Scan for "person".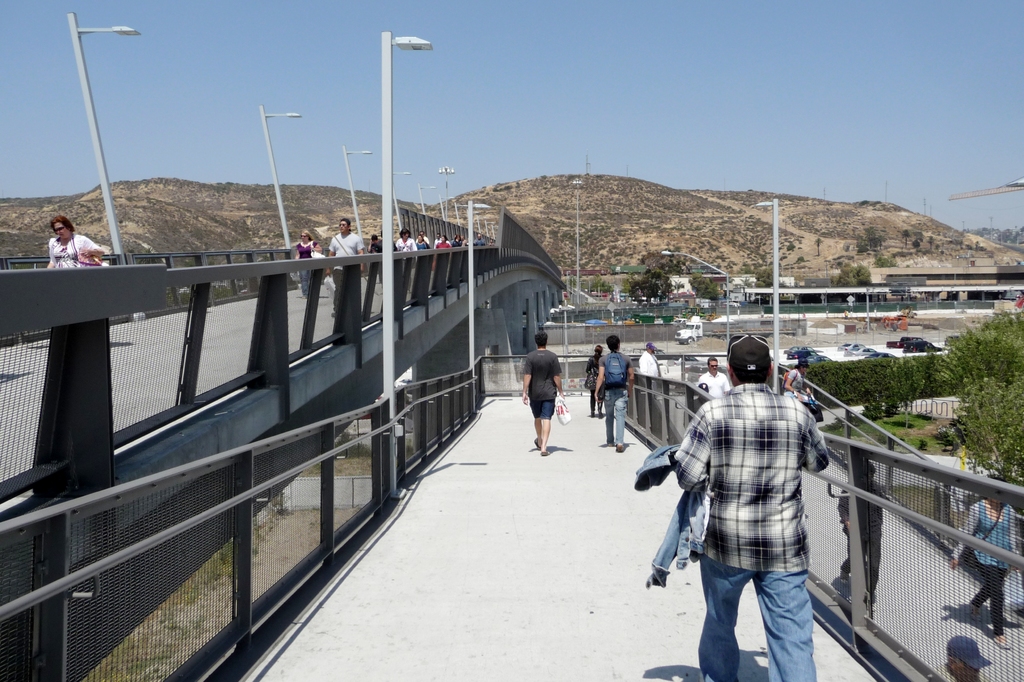
Scan result: region(433, 230, 490, 248).
